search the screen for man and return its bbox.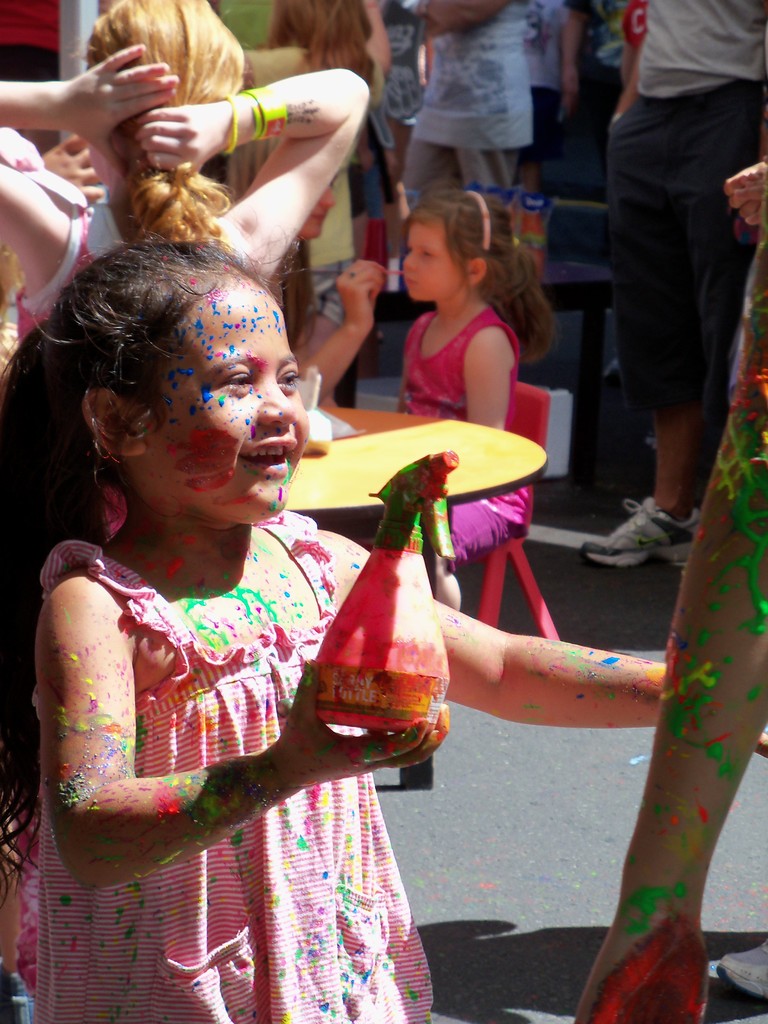
Found: {"x1": 589, "y1": 0, "x2": 764, "y2": 564}.
